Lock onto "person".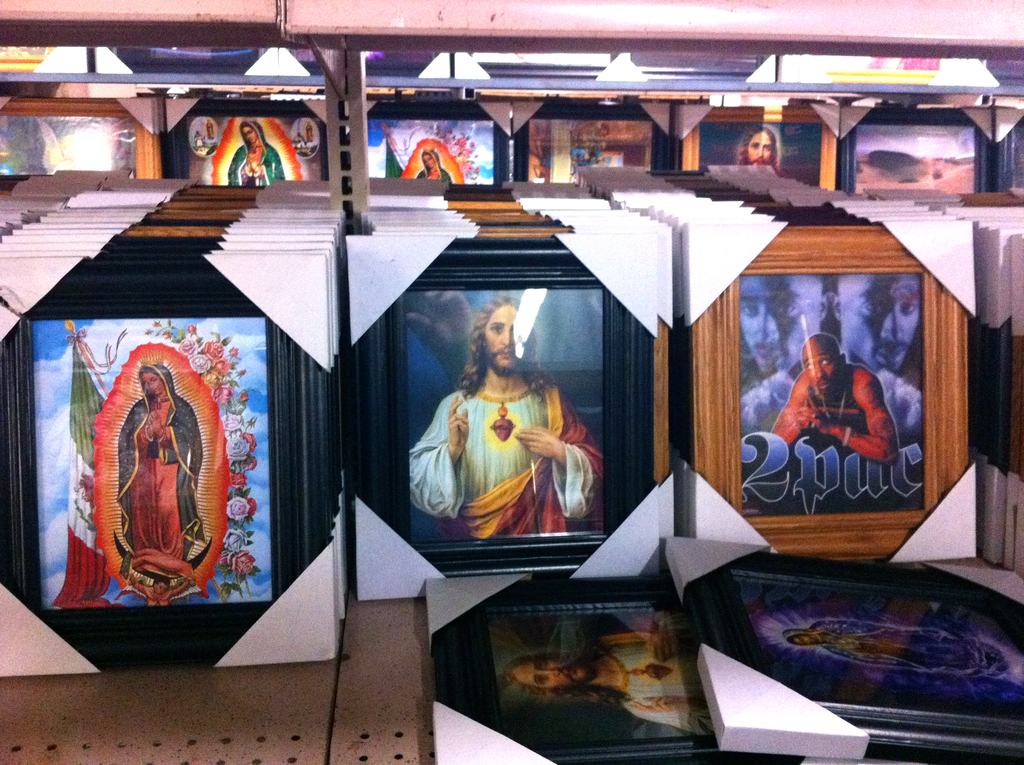
Locked: <region>228, 118, 284, 188</region>.
